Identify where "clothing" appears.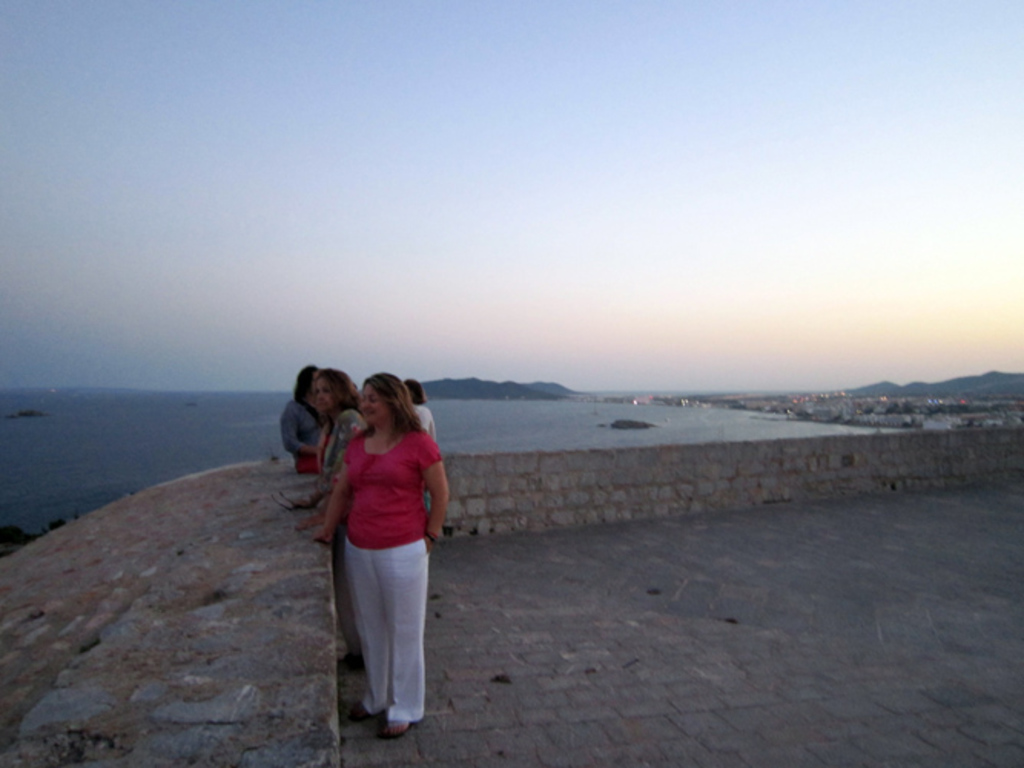
Appears at left=413, top=404, right=442, bottom=436.
